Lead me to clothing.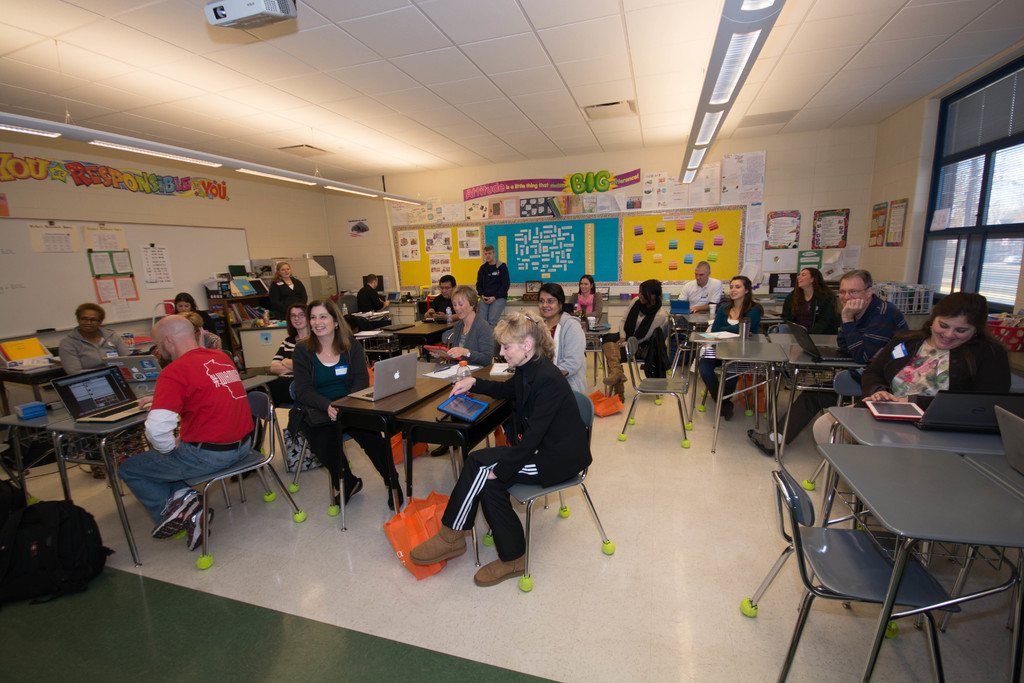
Lead to [x1=439, y1=350, x2=593, y2=563].
